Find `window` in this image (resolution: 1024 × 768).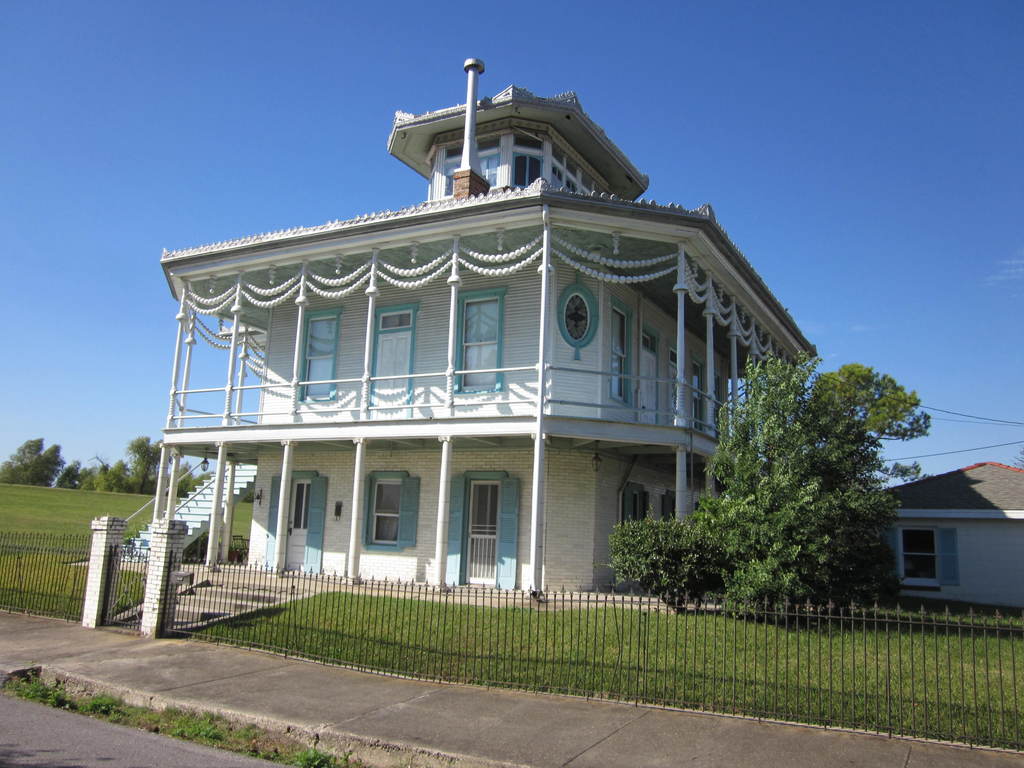
<bbox>381, 303, 413, 414</bbox>.
